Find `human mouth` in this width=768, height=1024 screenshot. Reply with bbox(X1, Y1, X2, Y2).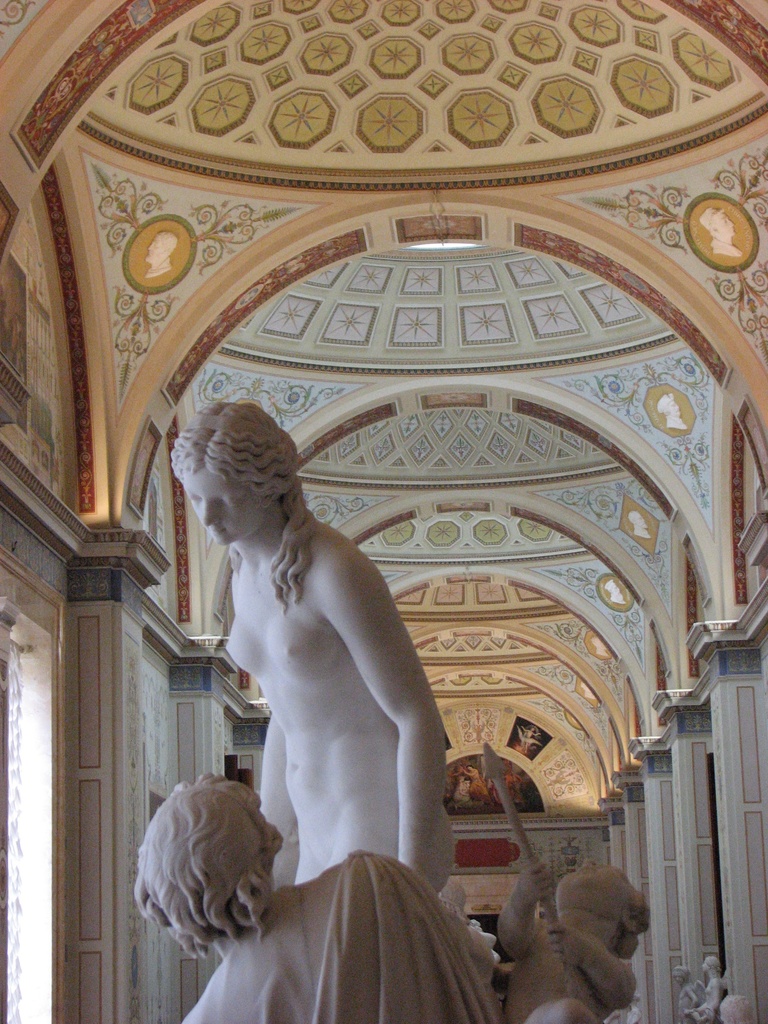
bbox(575, 863, 600, 874).
